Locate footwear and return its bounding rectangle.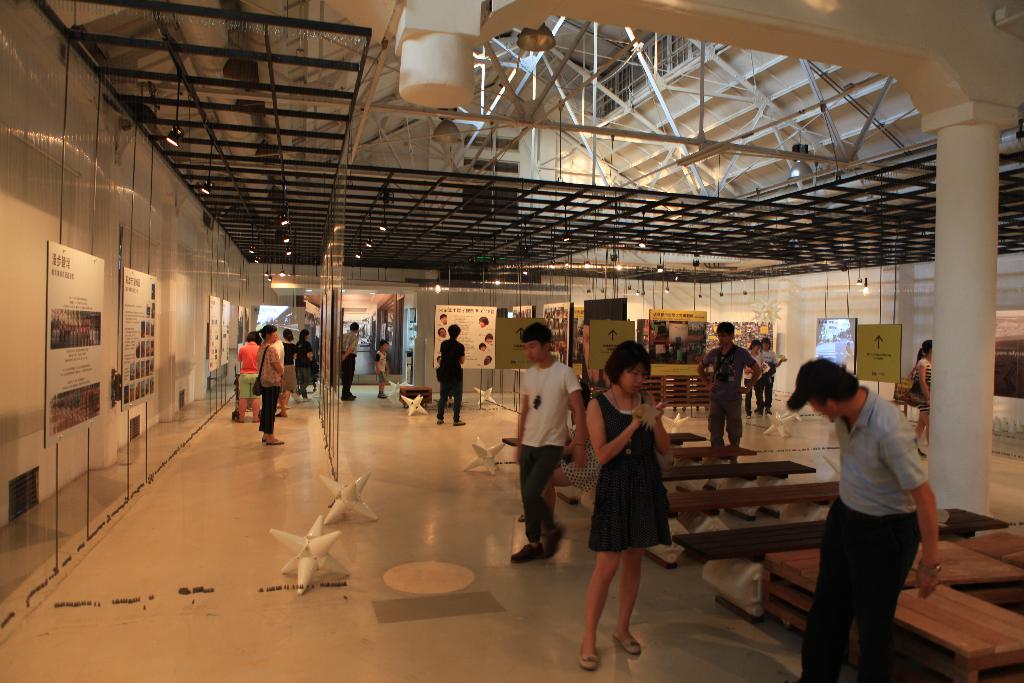
611:629:641:655.
